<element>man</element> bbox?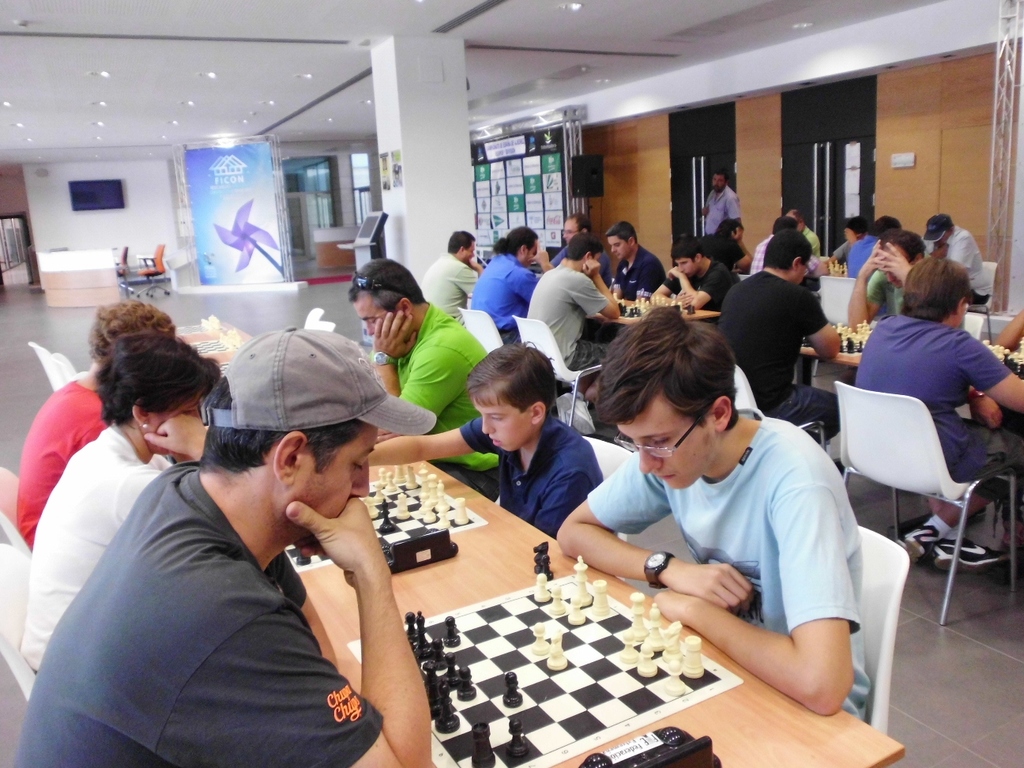
<bbox>654, 235, 738, 314</bbox>
